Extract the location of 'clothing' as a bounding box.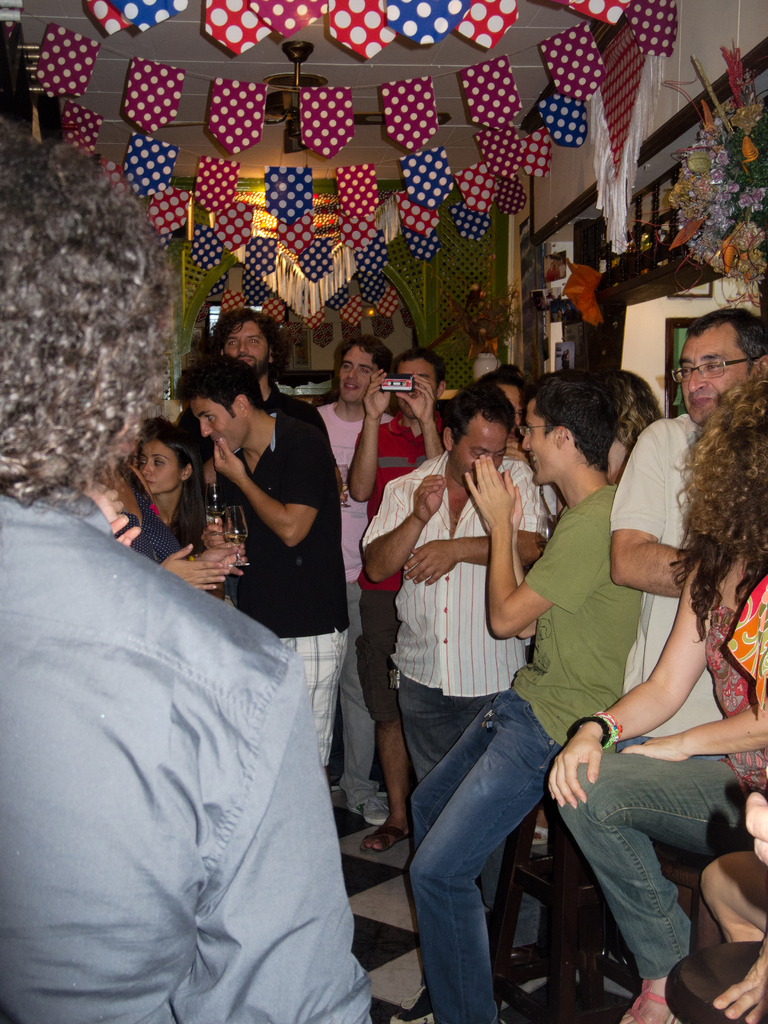
[left=607, top=404, right=737, bottom=746].
